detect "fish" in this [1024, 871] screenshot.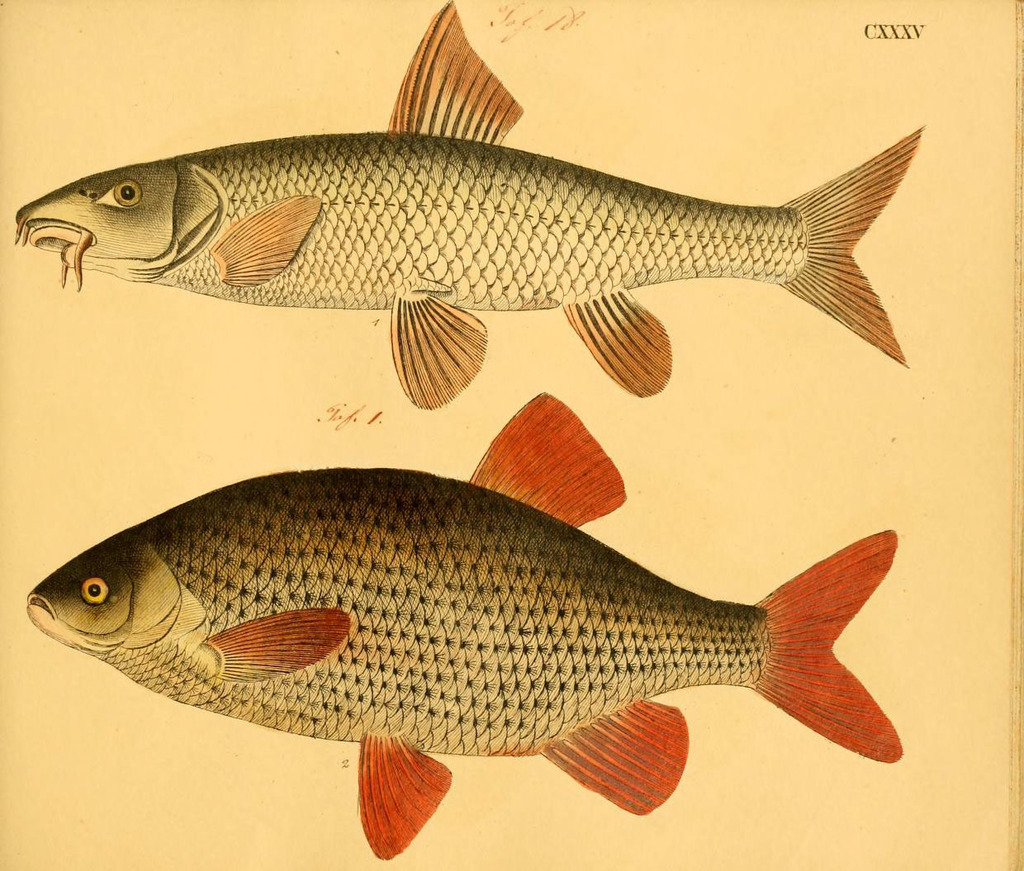
Detection: [17,386,903,866].
